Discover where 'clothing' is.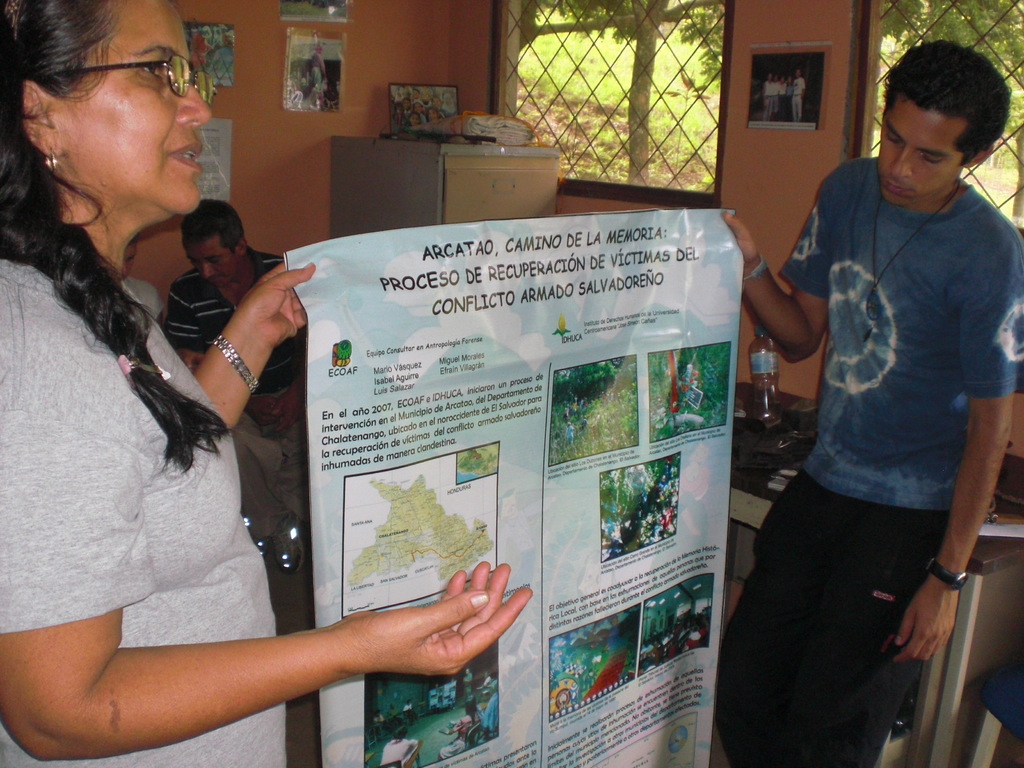
Discovered at 582,673,595,691.
